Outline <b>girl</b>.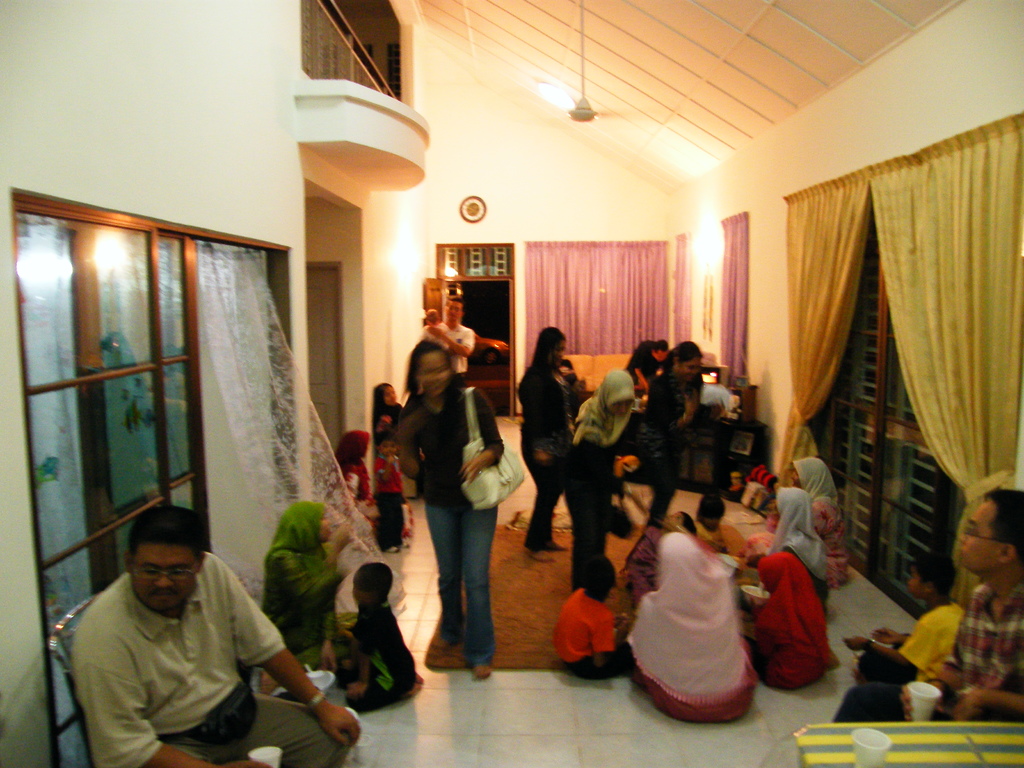
Outline: [x1=512, y1=326, x2=573, y2=545].
